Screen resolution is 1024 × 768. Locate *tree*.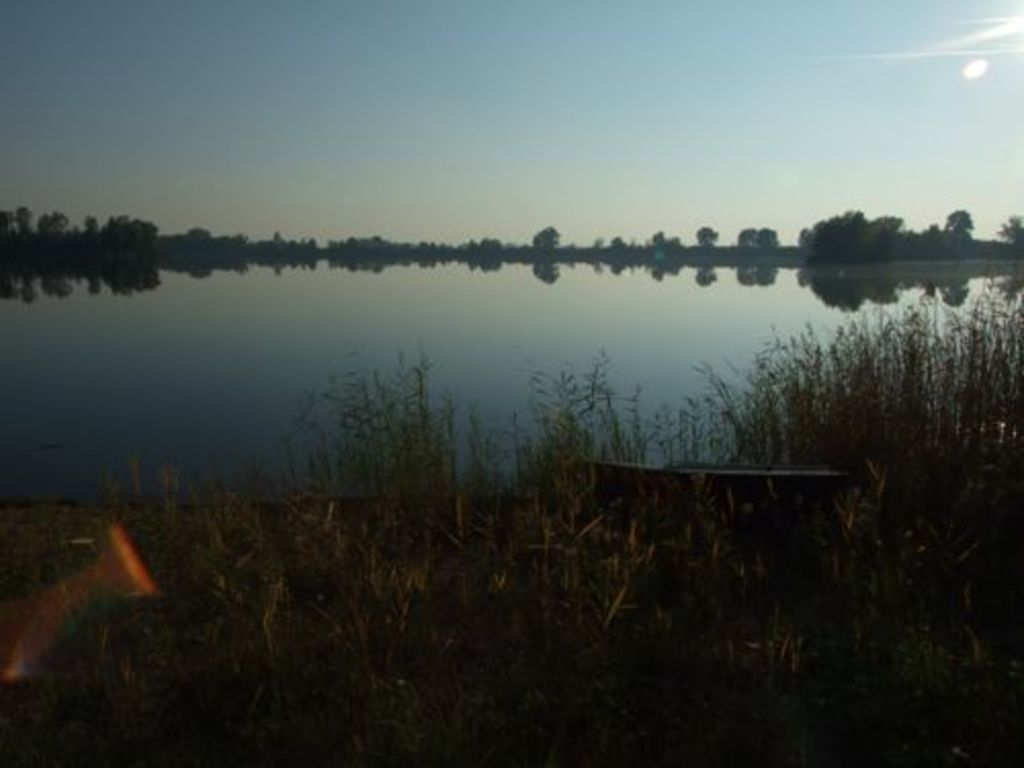
0,184,535,303.
